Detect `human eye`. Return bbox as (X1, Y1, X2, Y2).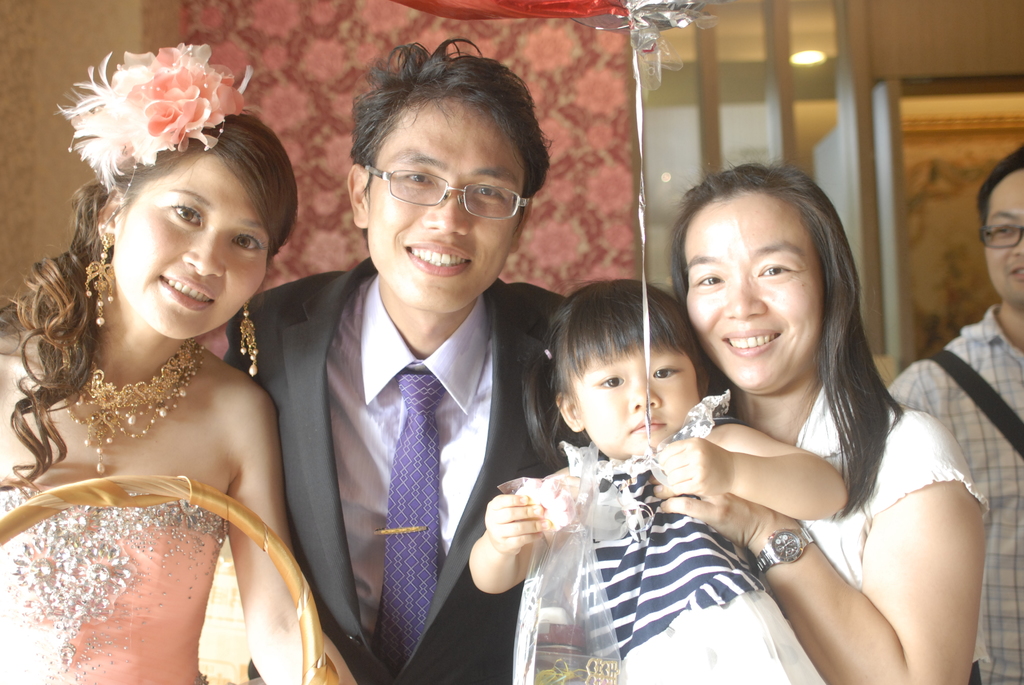
(650, 363, 680, 382).
